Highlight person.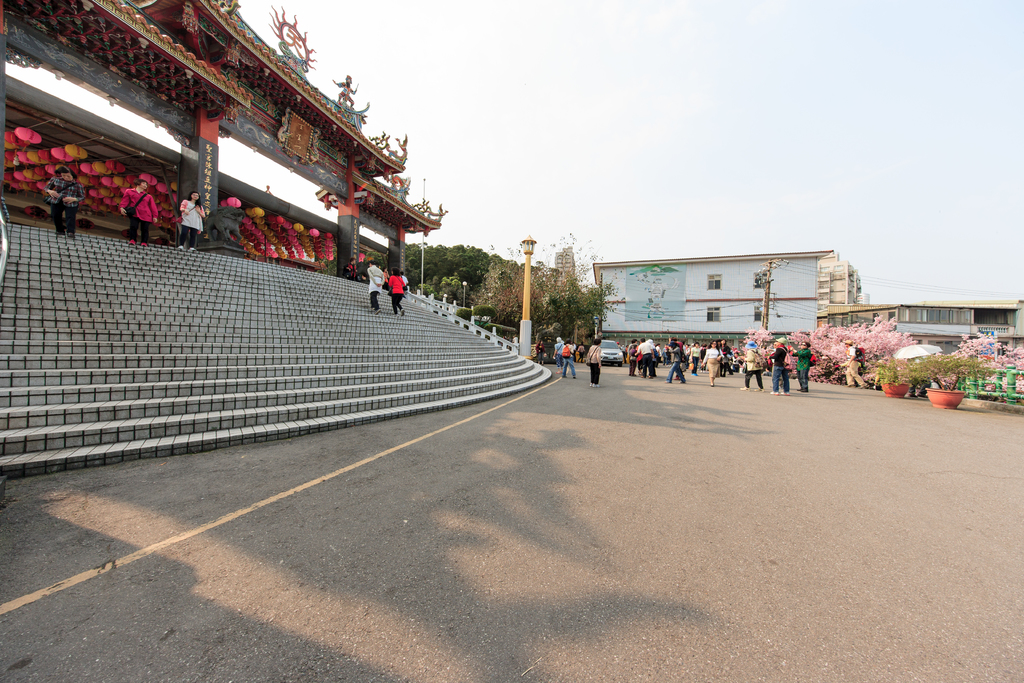
Highlighted region: [x1=330, y1=74, x2=360, y2=117].
